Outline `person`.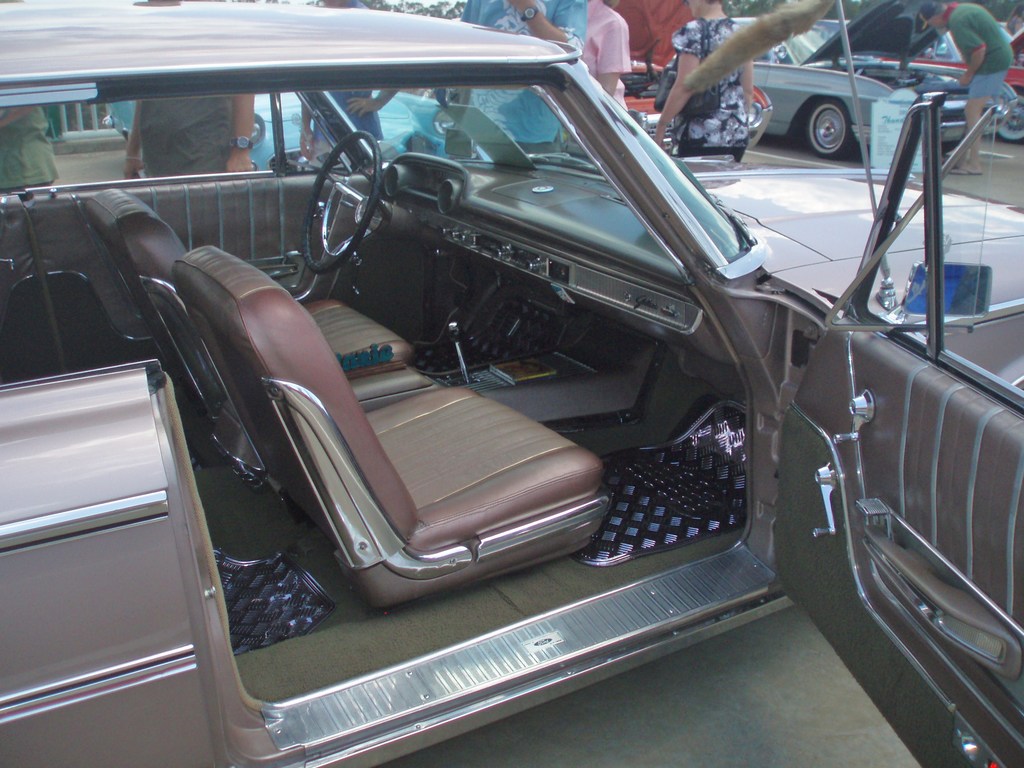
Outline: detection(451, 0, 595, 156).
